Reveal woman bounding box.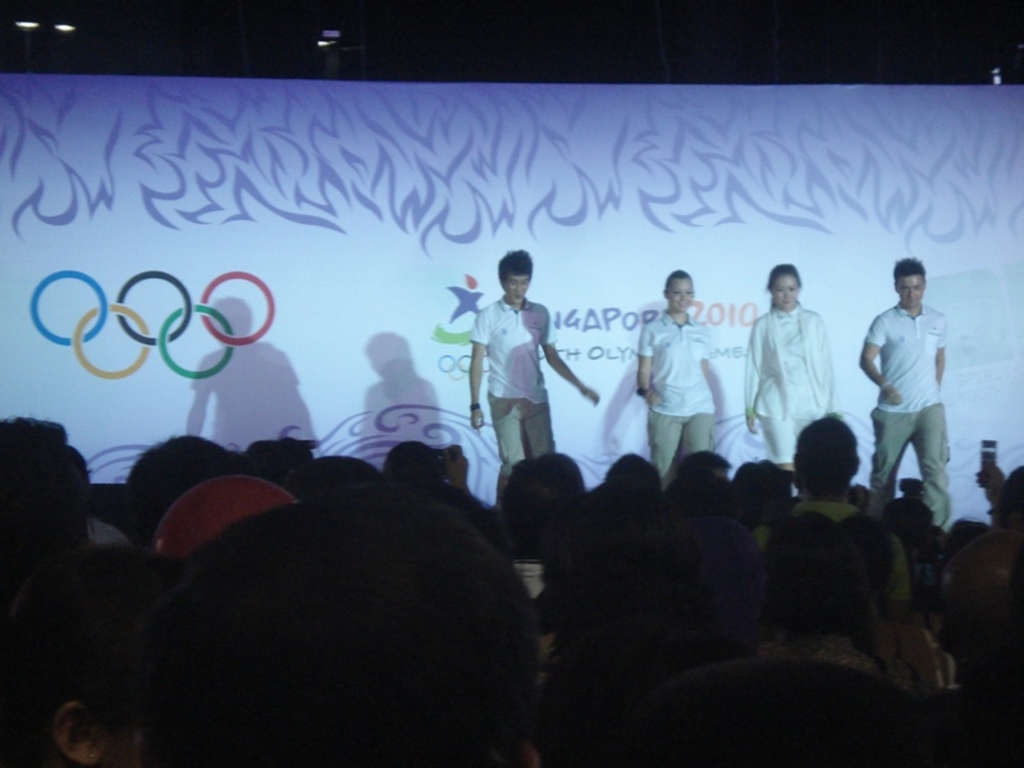
Revealed: 755:253:856:489.
